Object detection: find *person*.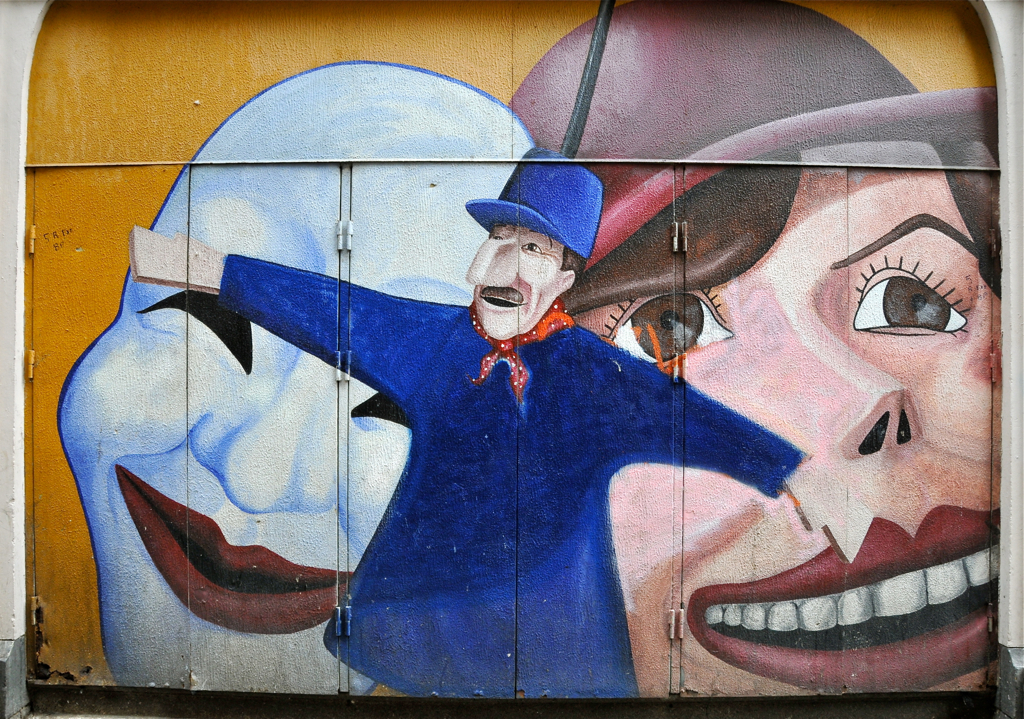
BBox(134, 141, 861, 700).
